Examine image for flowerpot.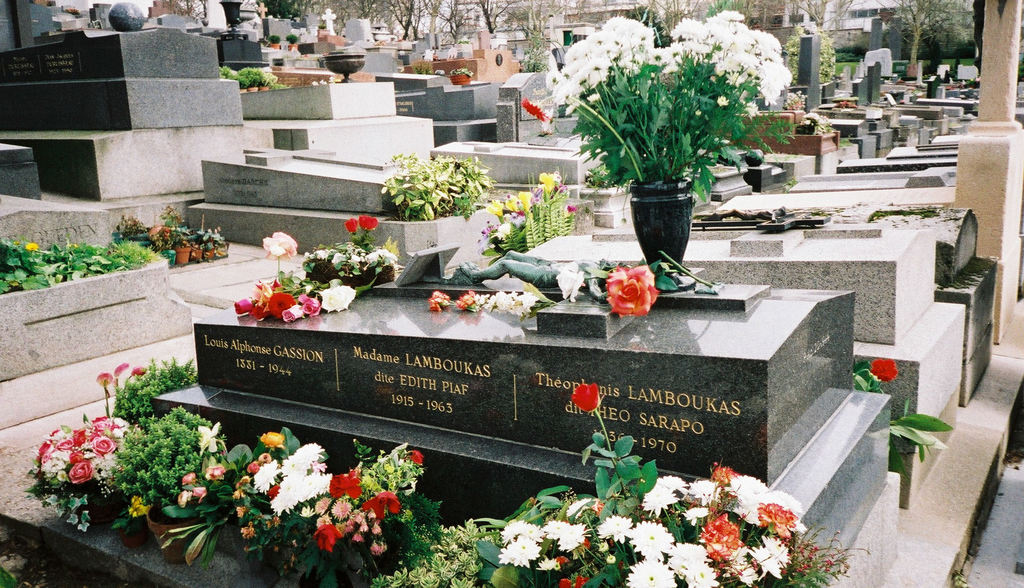
Examination result: [175, 247, 192, 262].
